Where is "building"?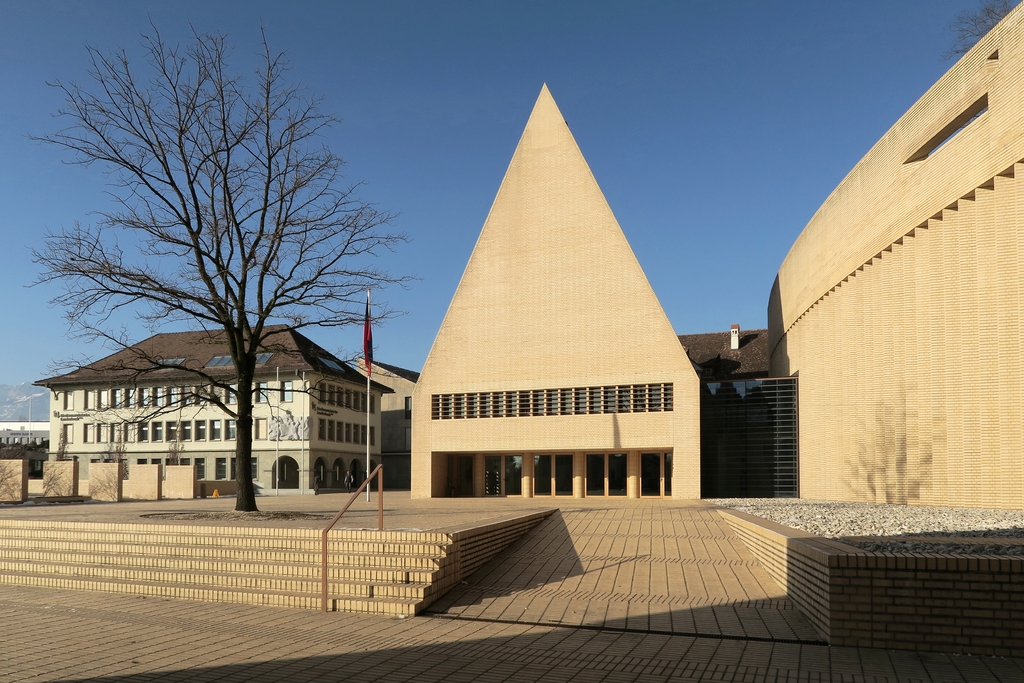
region(358, 359, 422, 490).
